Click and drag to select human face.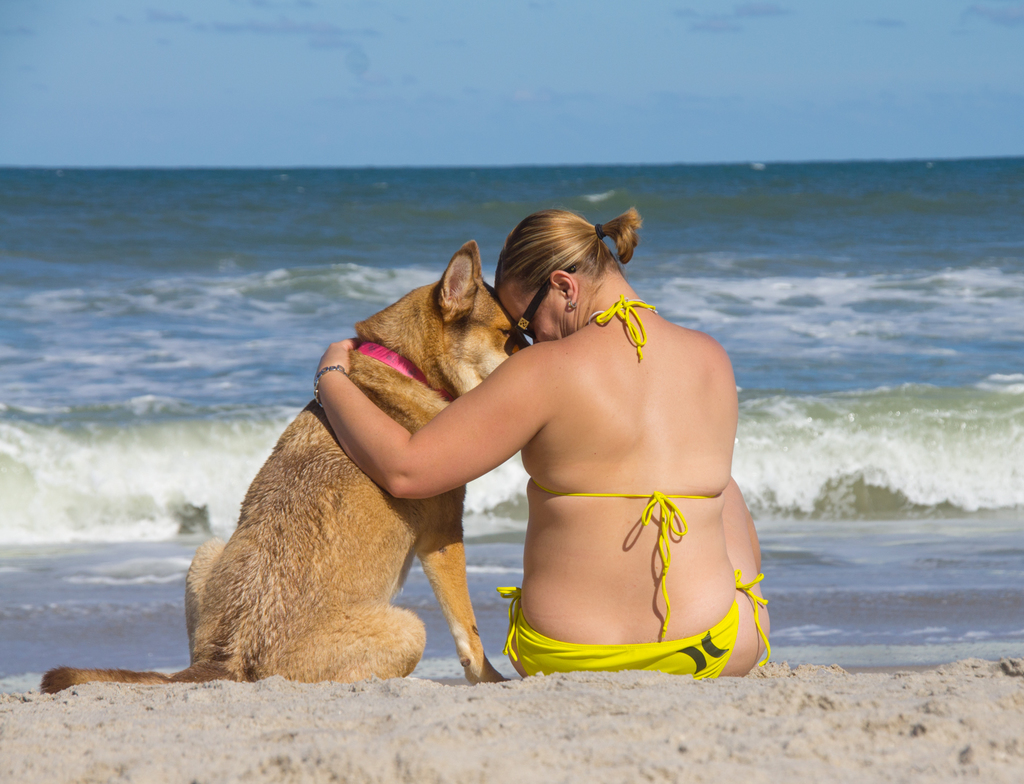
Selection: detection(500, 293, 567, 340).
